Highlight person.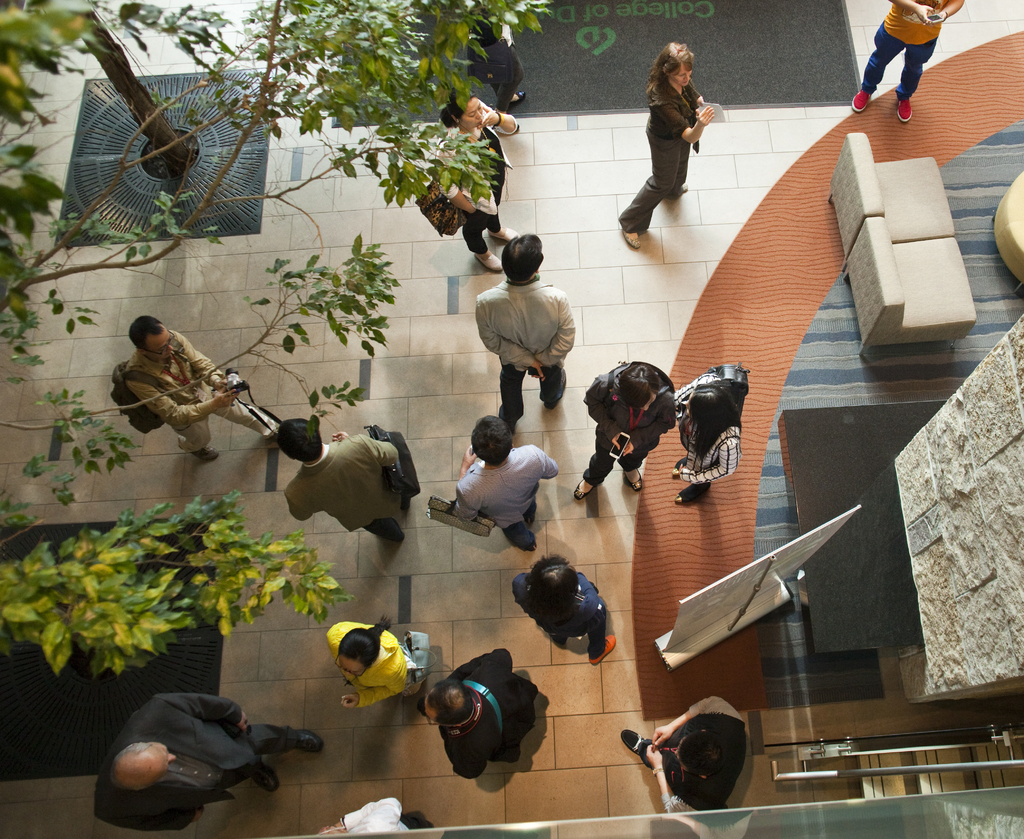
Highlighted region: crop(276, 420, 401, 550).
